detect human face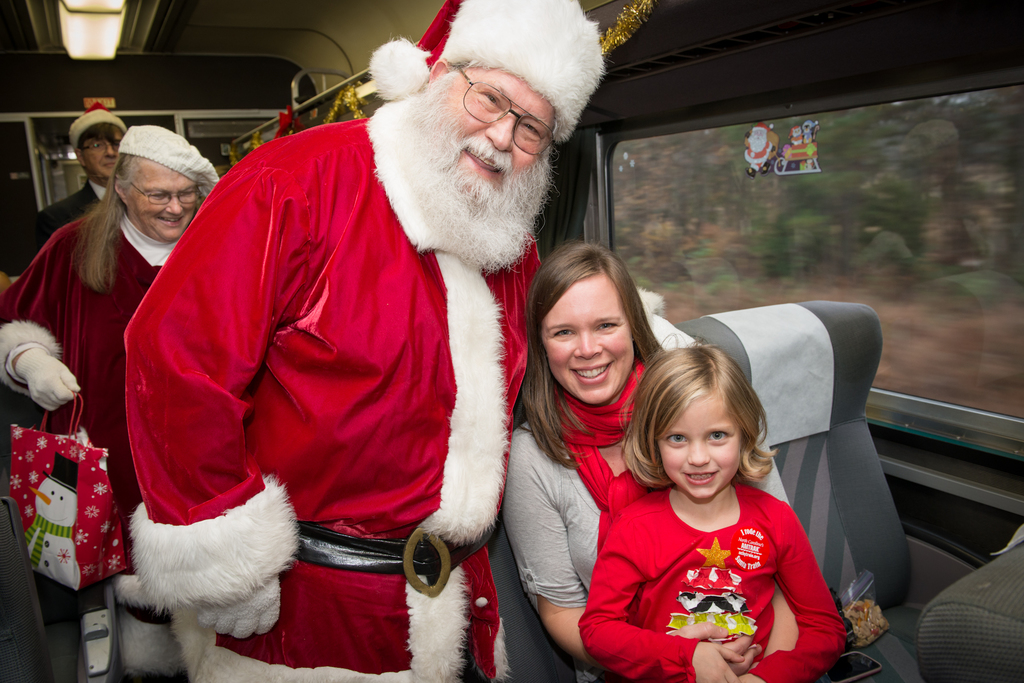
127,156,199,242
